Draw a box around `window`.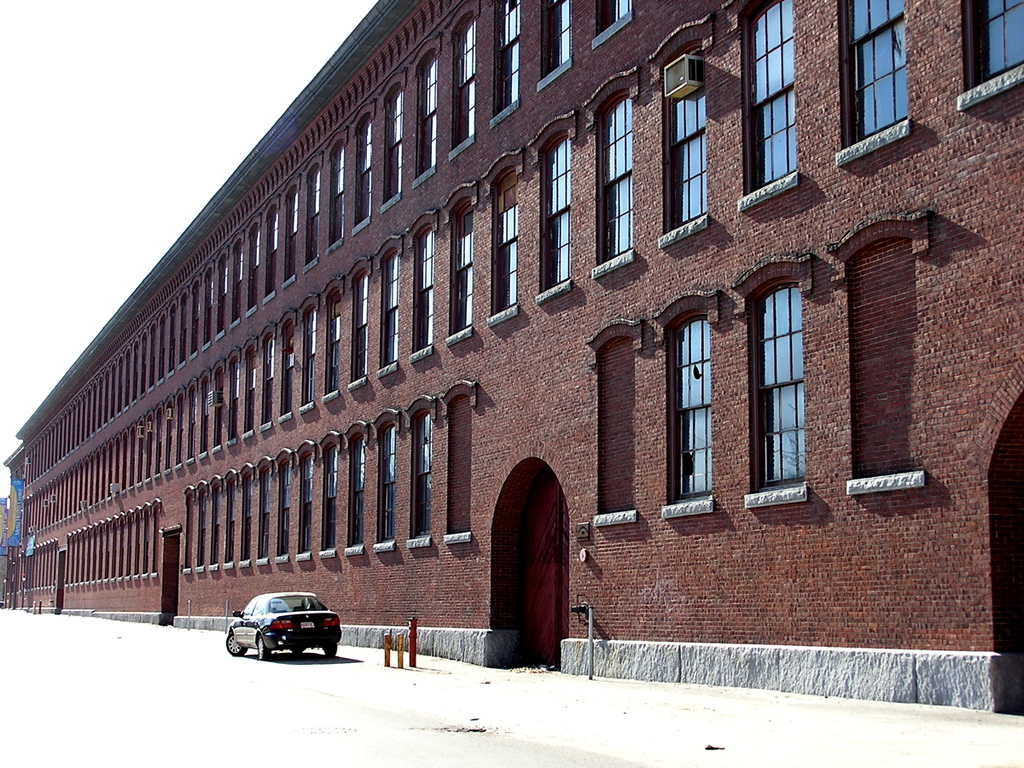
x1=242 y1=347 x2=255 y2=434.
